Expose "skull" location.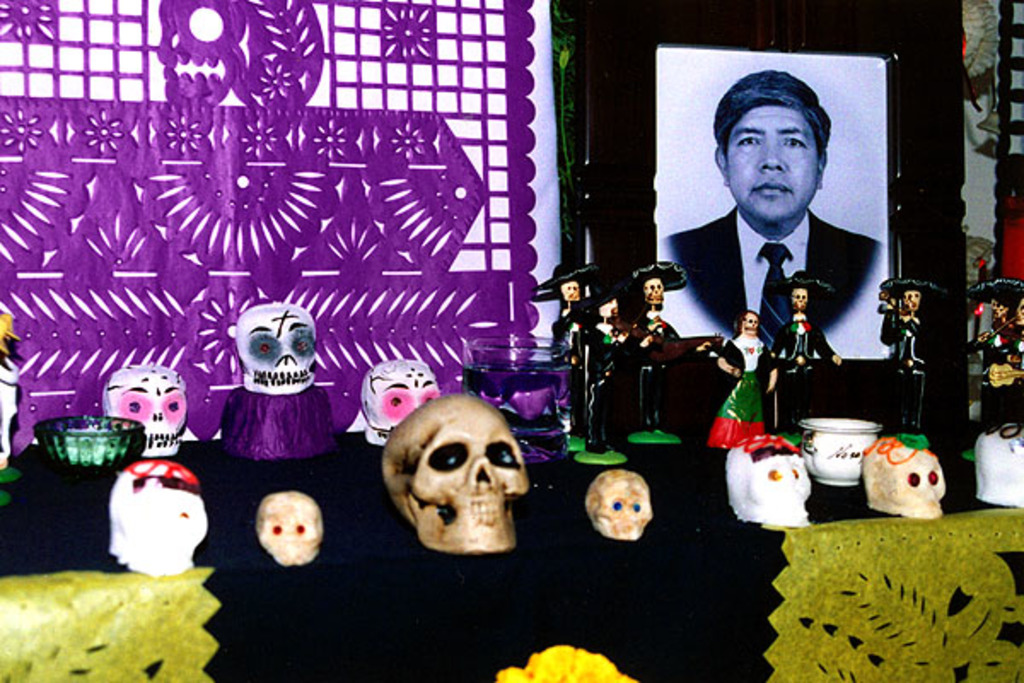
Exposed at x1=159 y1=0 x2=253 y2=106.
